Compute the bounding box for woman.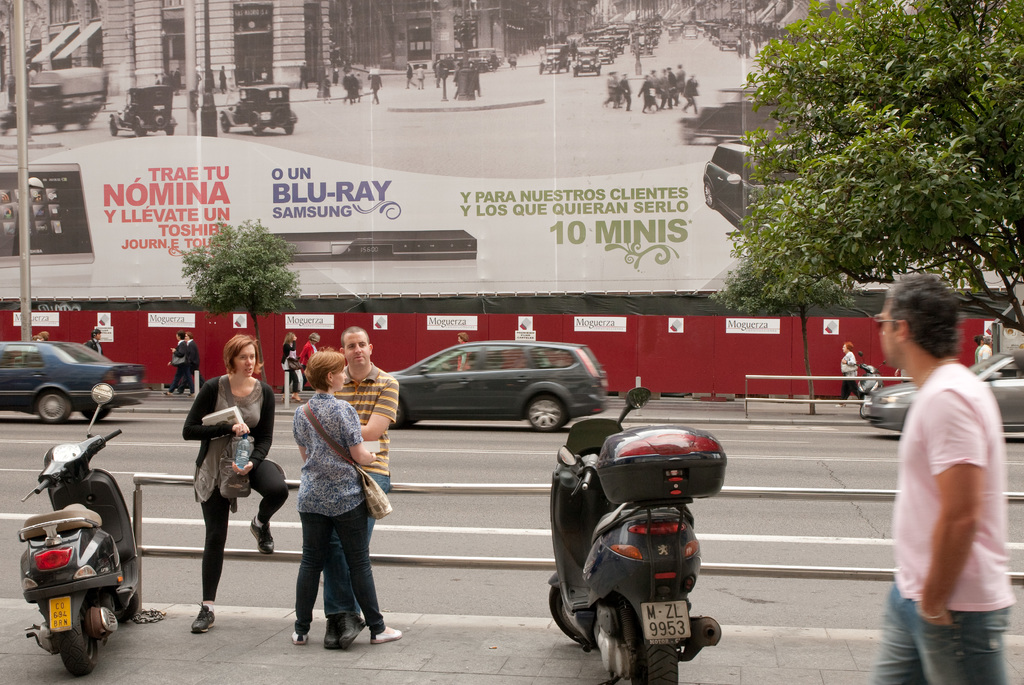
locate(358, 70, 364, 107).
